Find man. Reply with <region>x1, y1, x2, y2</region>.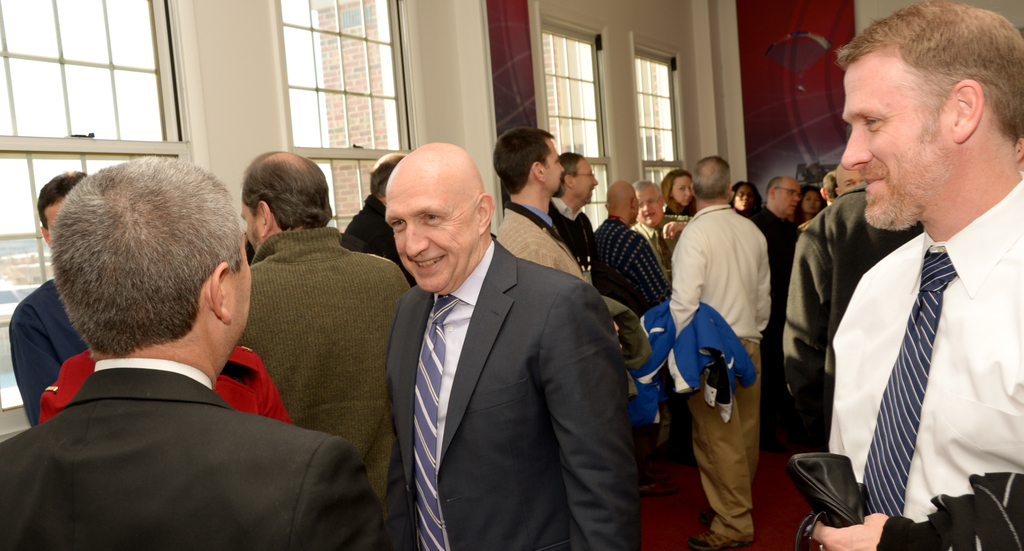
<region>493, 132, 586, 283</region>.
